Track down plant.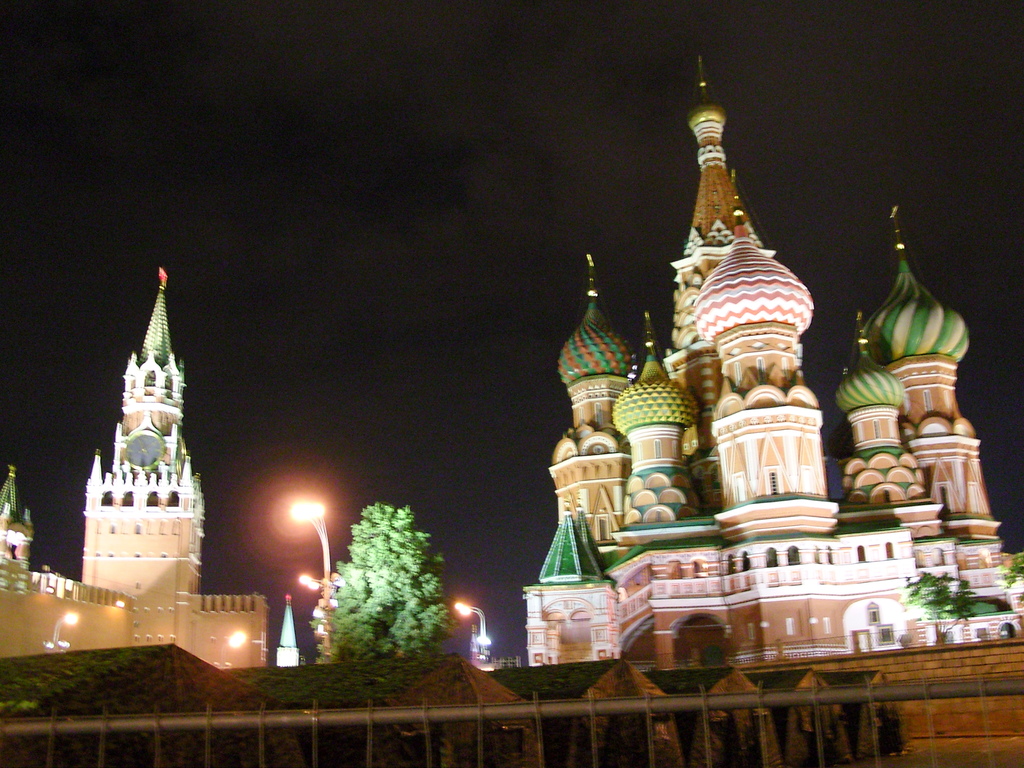
Tracked to [left=893, top=572, right=972, bottom=651].
